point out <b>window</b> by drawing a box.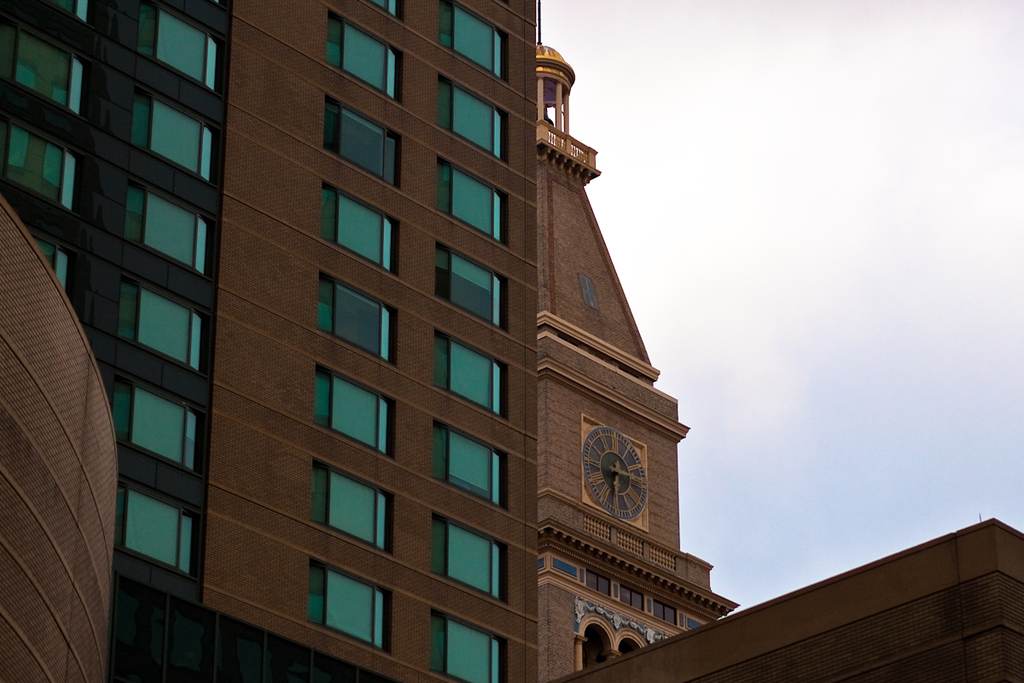
27:219:70:295.
